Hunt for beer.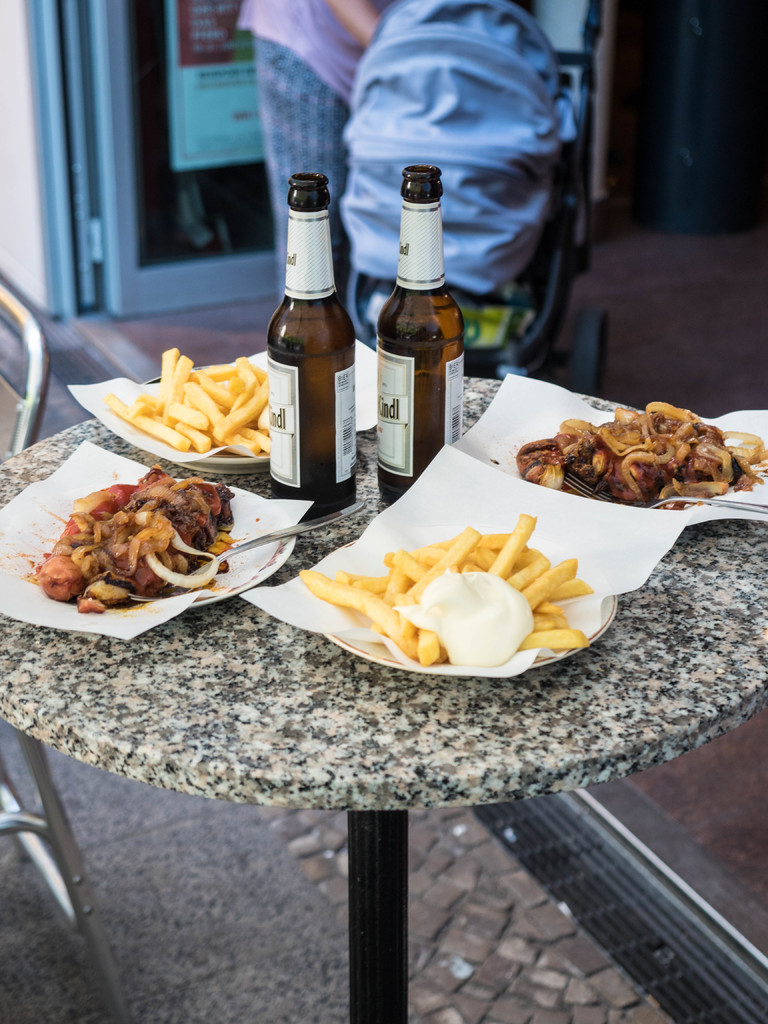
Hunted down at bbox=[268, 179, 358, 533].
